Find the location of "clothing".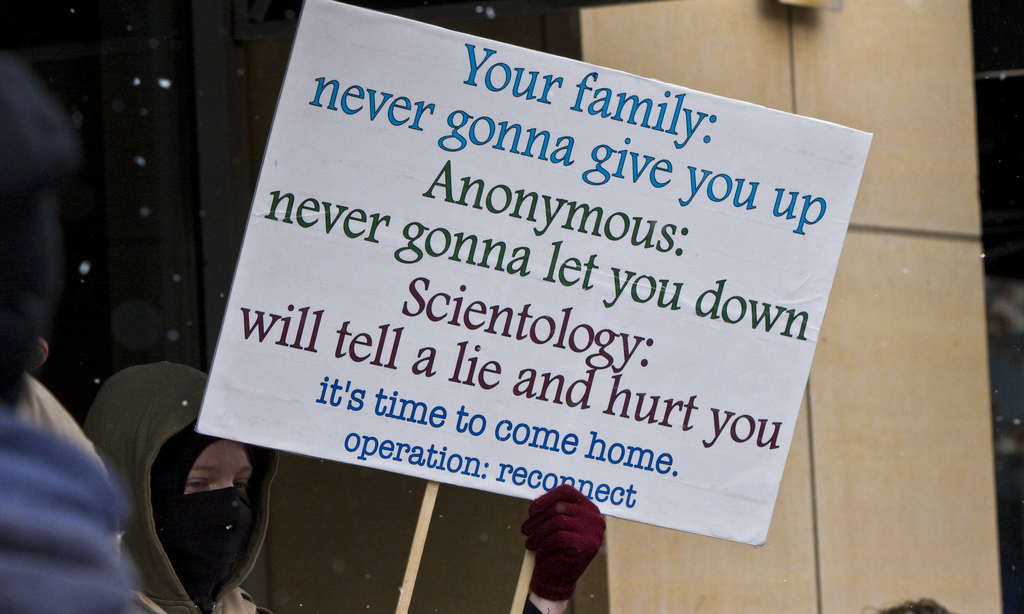
Location: bbox=(10, 377, 120, 563).
